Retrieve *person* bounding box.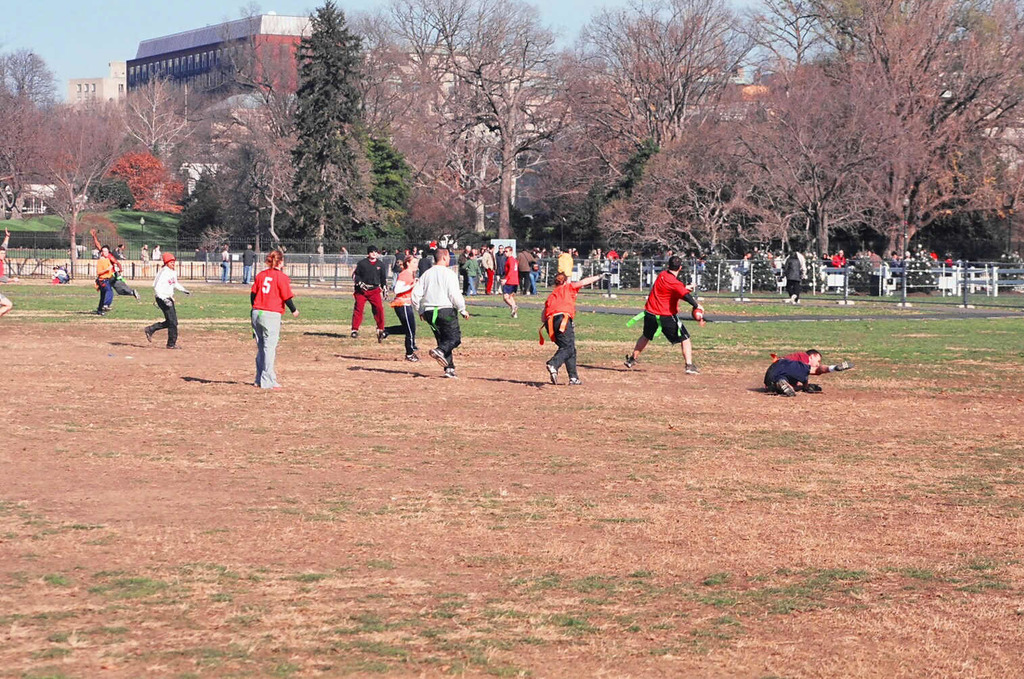
Bounding box: l=517, t=246, r=535, b=296.
